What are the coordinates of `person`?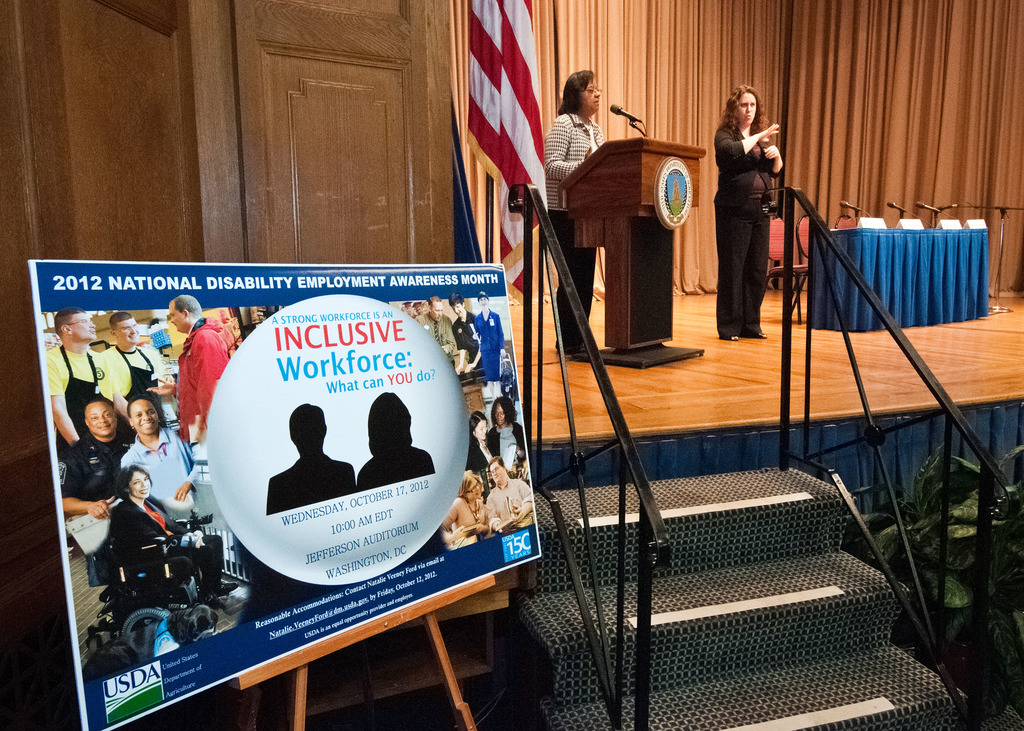
(x1=452, y1=290, x2=483, y2=374).
